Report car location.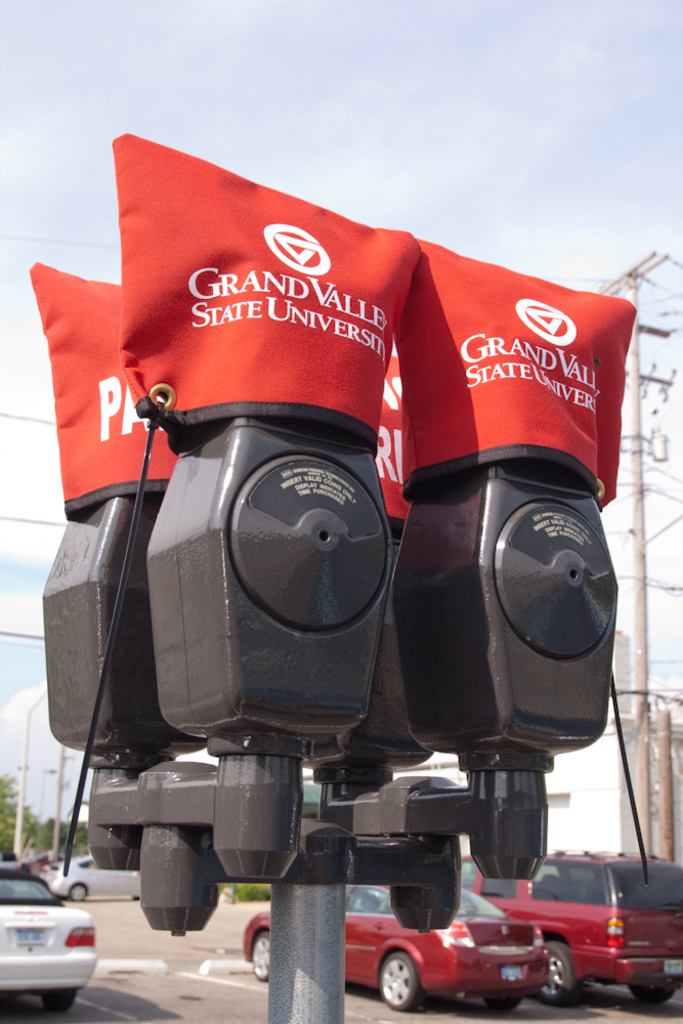
Report: box=[43, 853, 140, 901].
